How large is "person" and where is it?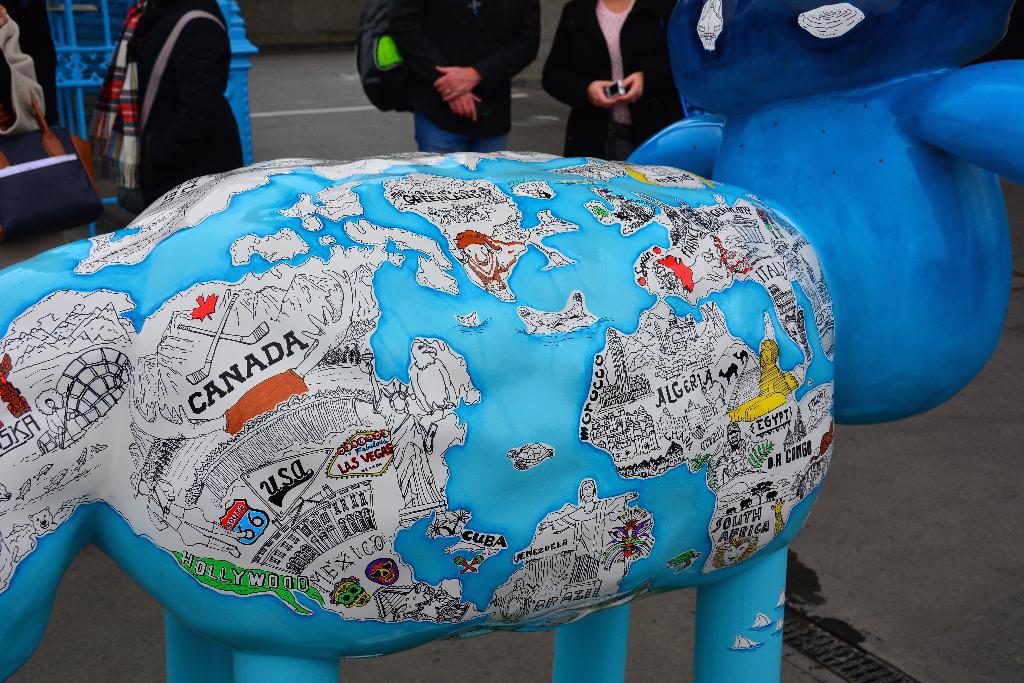
Bounding box: x1=92, y1=0, x2=246, y2=190.
